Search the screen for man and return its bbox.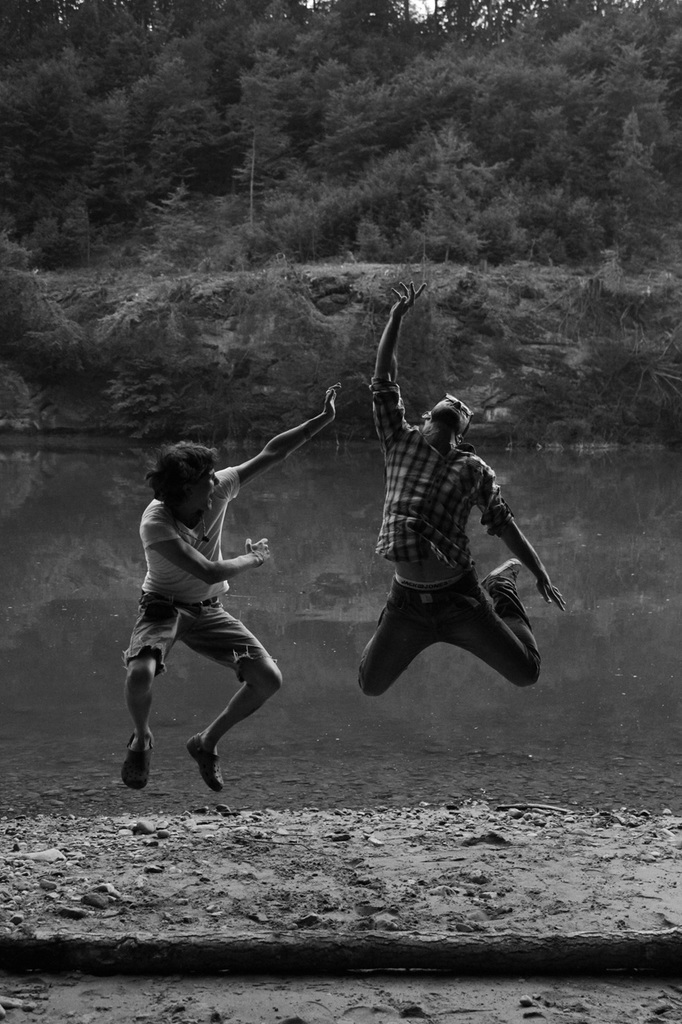
Found: bbox=(327, 314, 557, 750).
